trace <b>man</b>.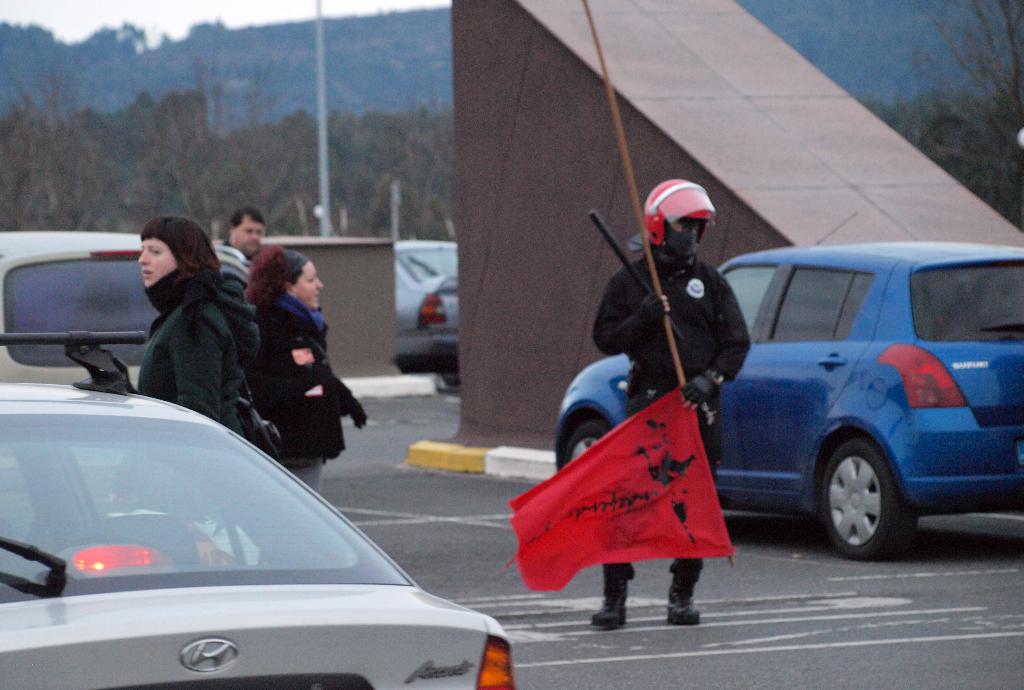
Traced to x1=221 y1=208 x2=263 y2=259.
